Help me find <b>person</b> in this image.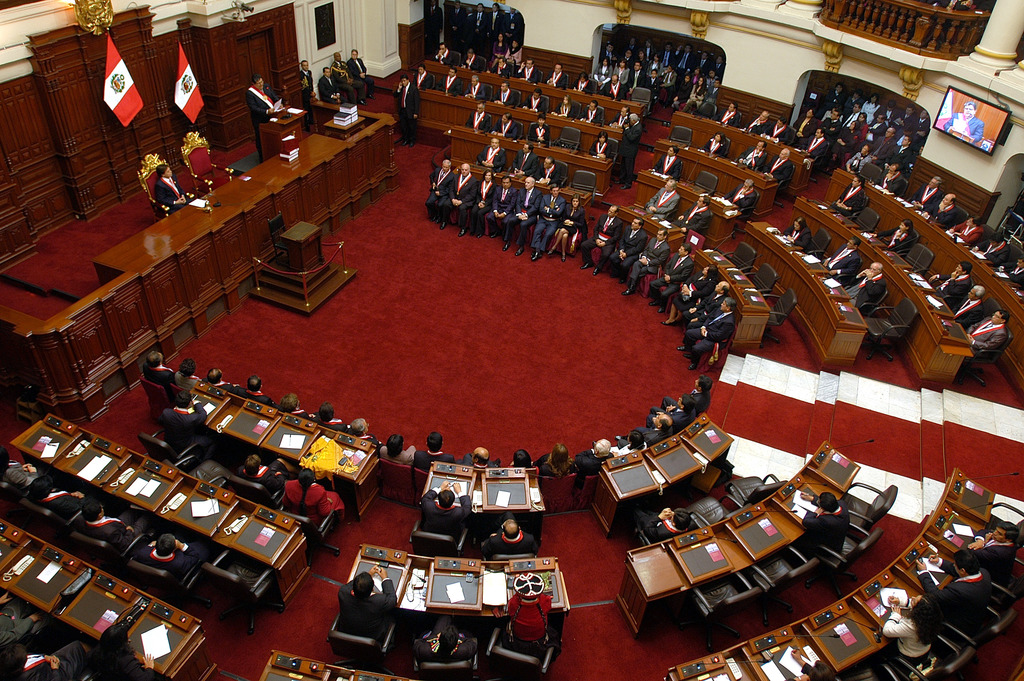
Found it: rect(610, 213, 650, 282).
